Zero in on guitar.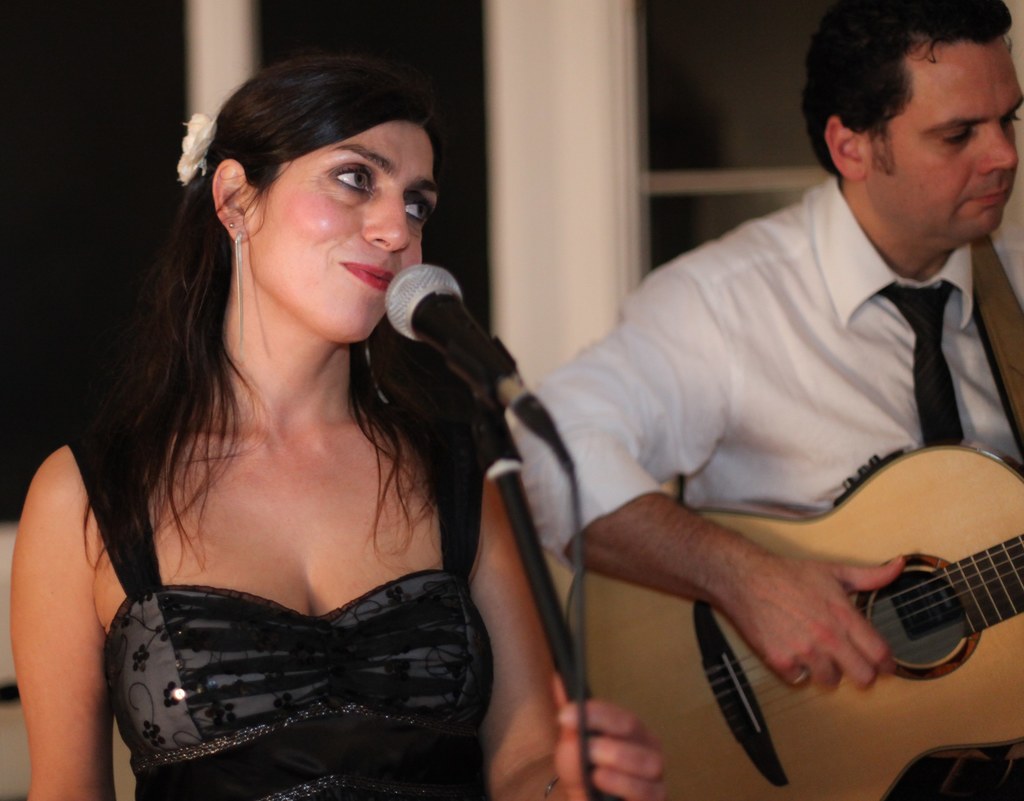
Zeroed in: <region>562, 437, 1023, 800</region>.
